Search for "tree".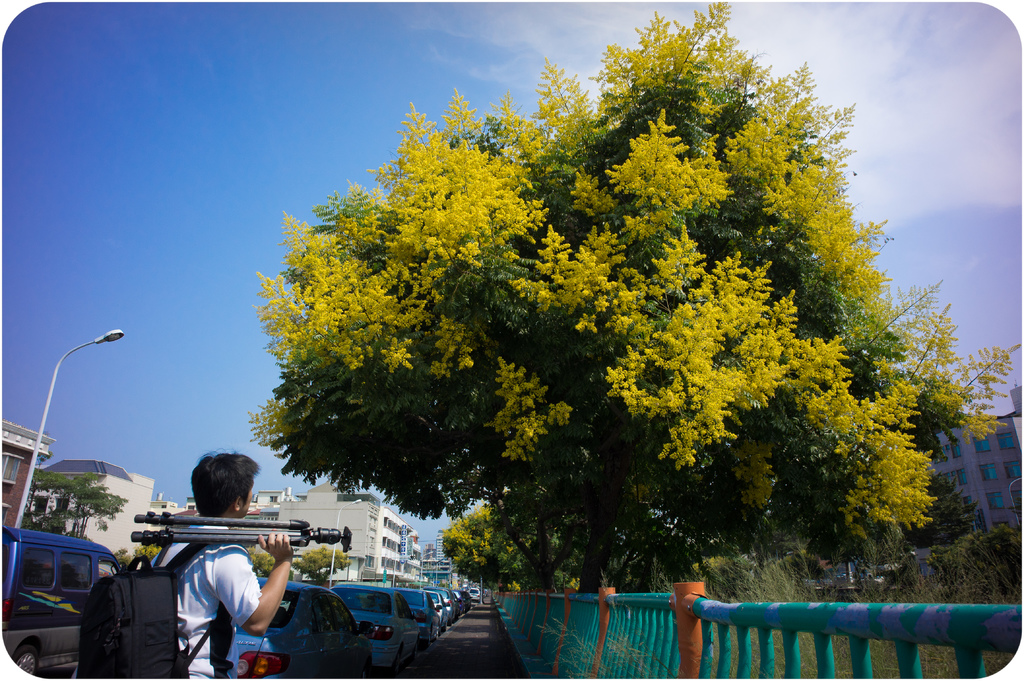
Found at x1=294, y1=542, x2=351, y2=589.
